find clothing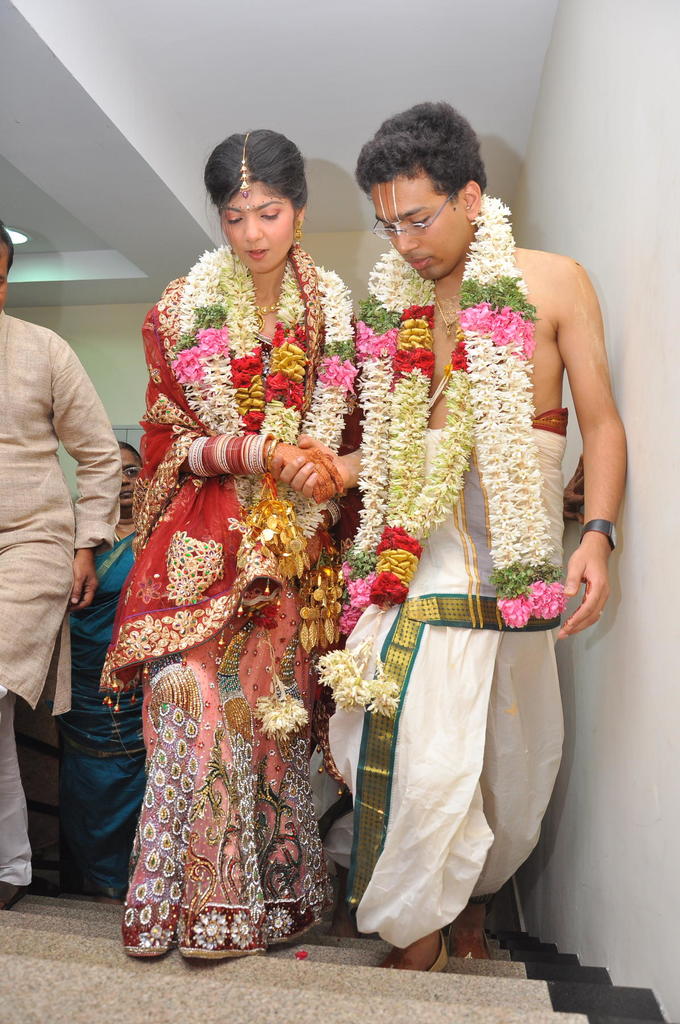
[x1=324, y1=401, x2=574, y2=950]
